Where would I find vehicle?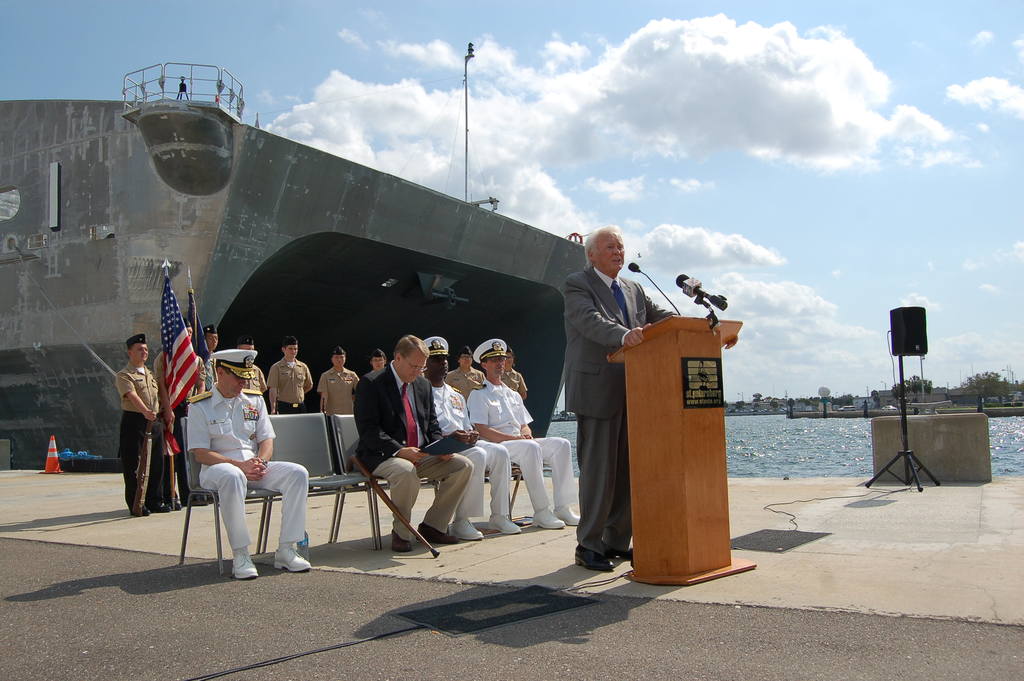
At [x1=0, y1=53, x2=595, y2=470].
